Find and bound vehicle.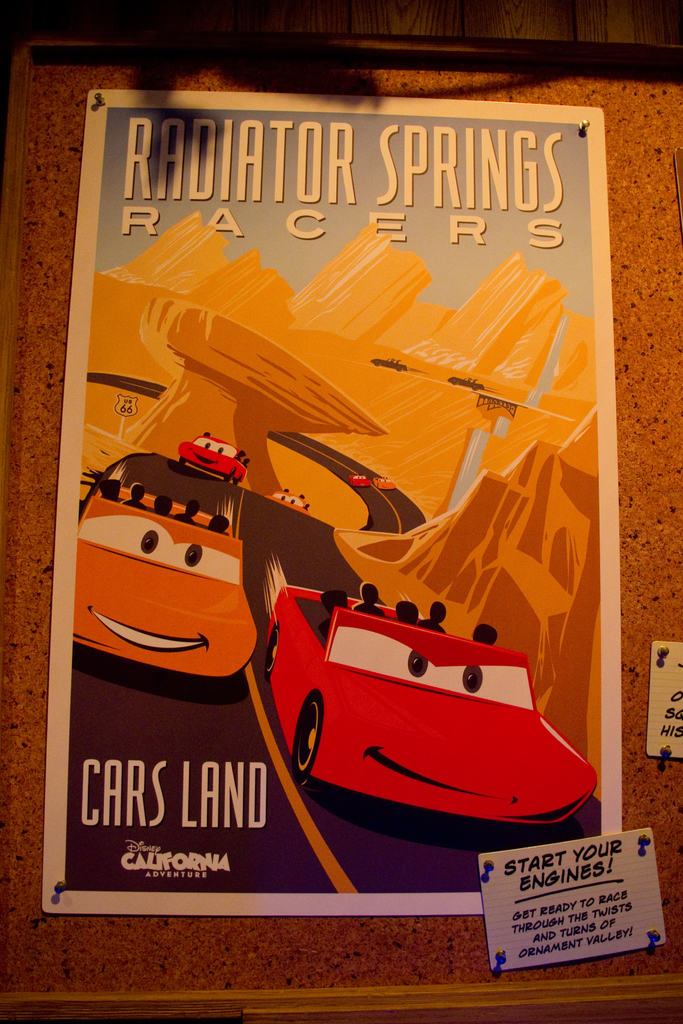
Bound: rect(226, 584, 569, 838).
